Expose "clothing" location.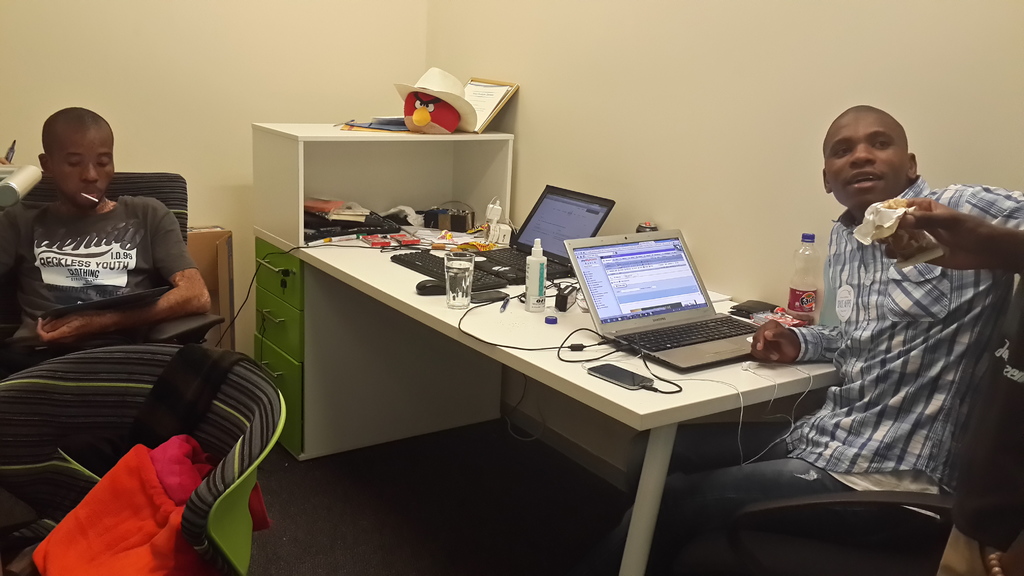
Exposed at rect(593, 169, 1023, 575).
